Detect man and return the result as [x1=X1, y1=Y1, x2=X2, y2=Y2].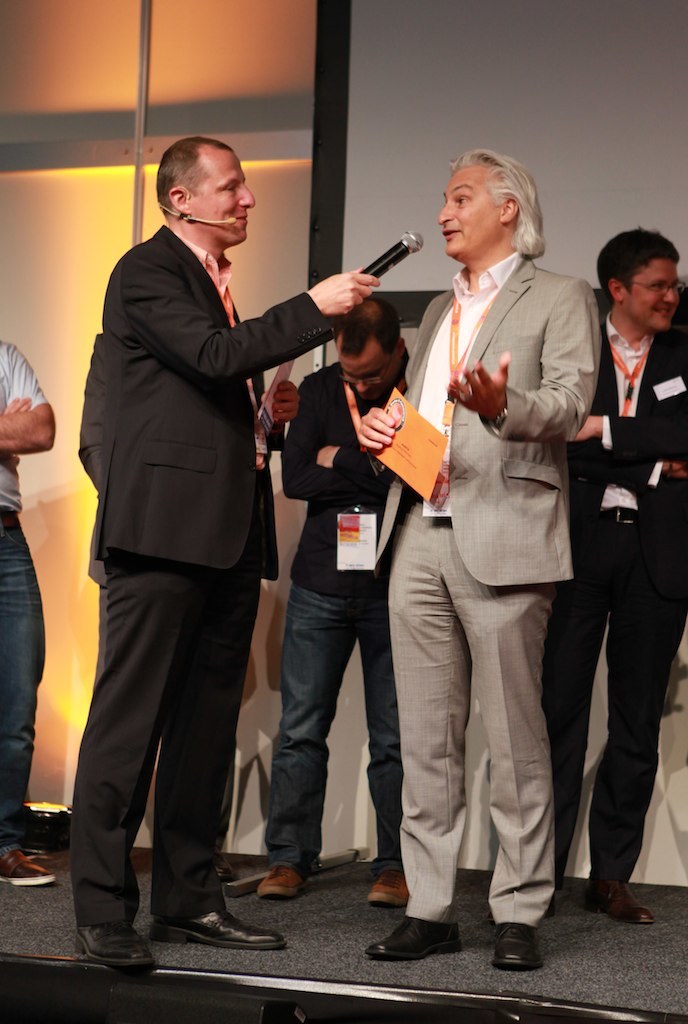
[x1=85, y1=110, x2=352, y2=969].
